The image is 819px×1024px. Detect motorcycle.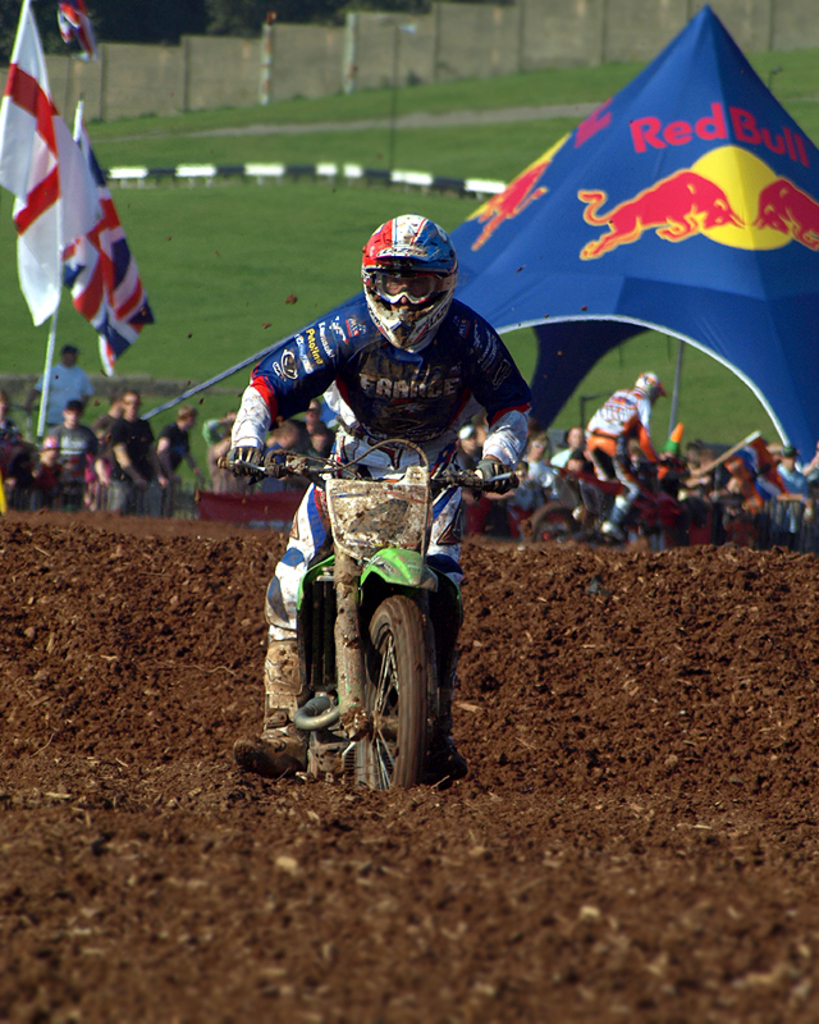
Detection: <region>280, 485, 466, 792</region>.
